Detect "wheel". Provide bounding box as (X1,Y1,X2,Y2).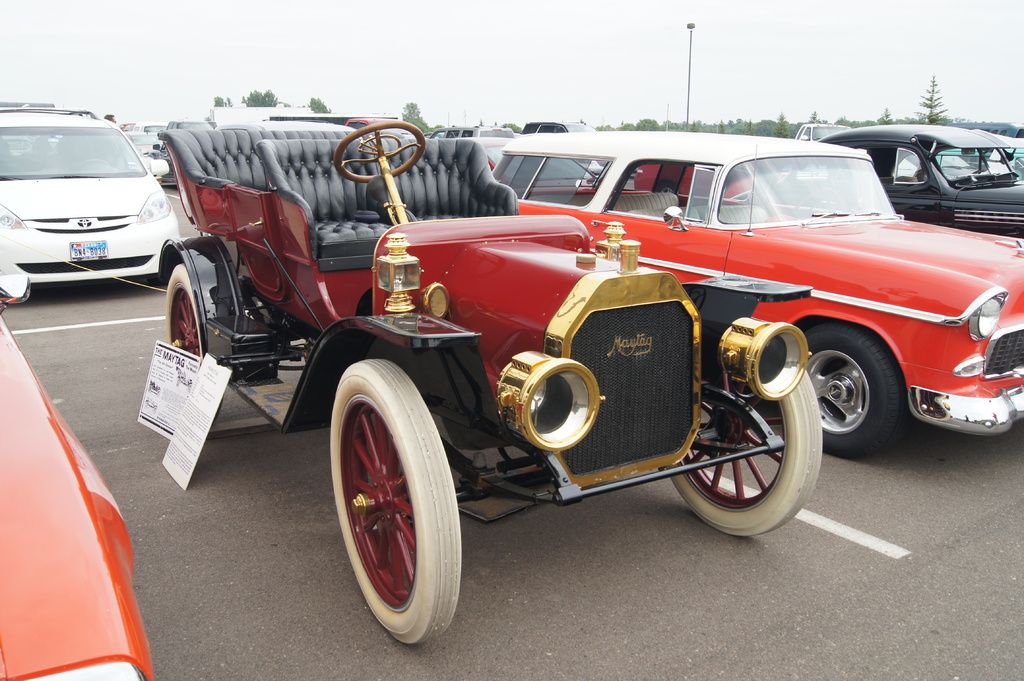
(166,264,202,355).
